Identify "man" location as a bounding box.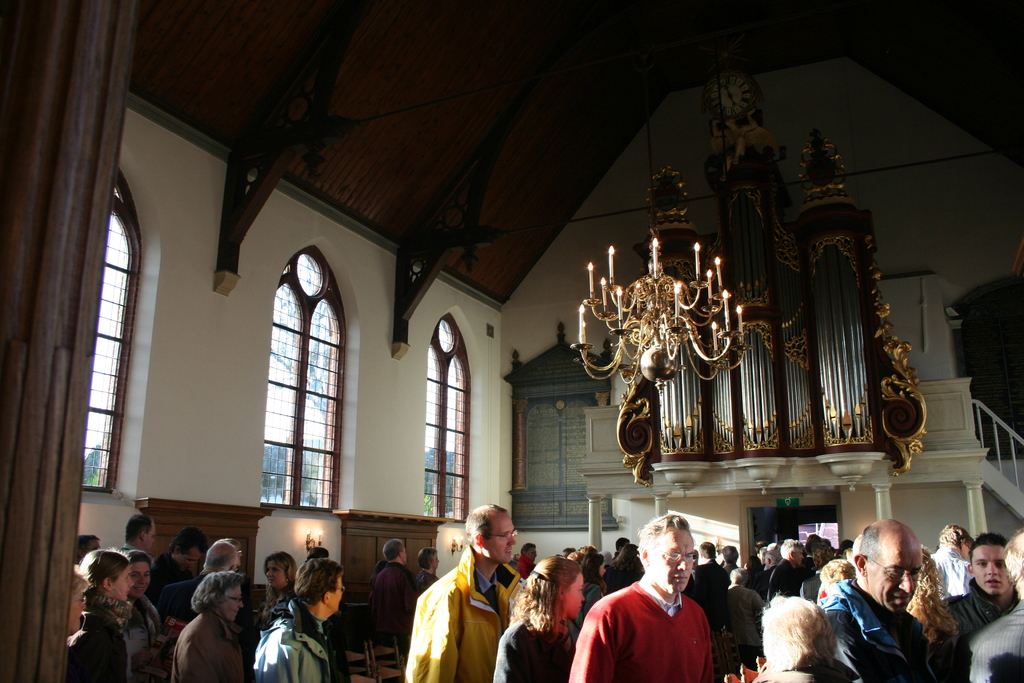
crop(771, 539, 809, 605).
